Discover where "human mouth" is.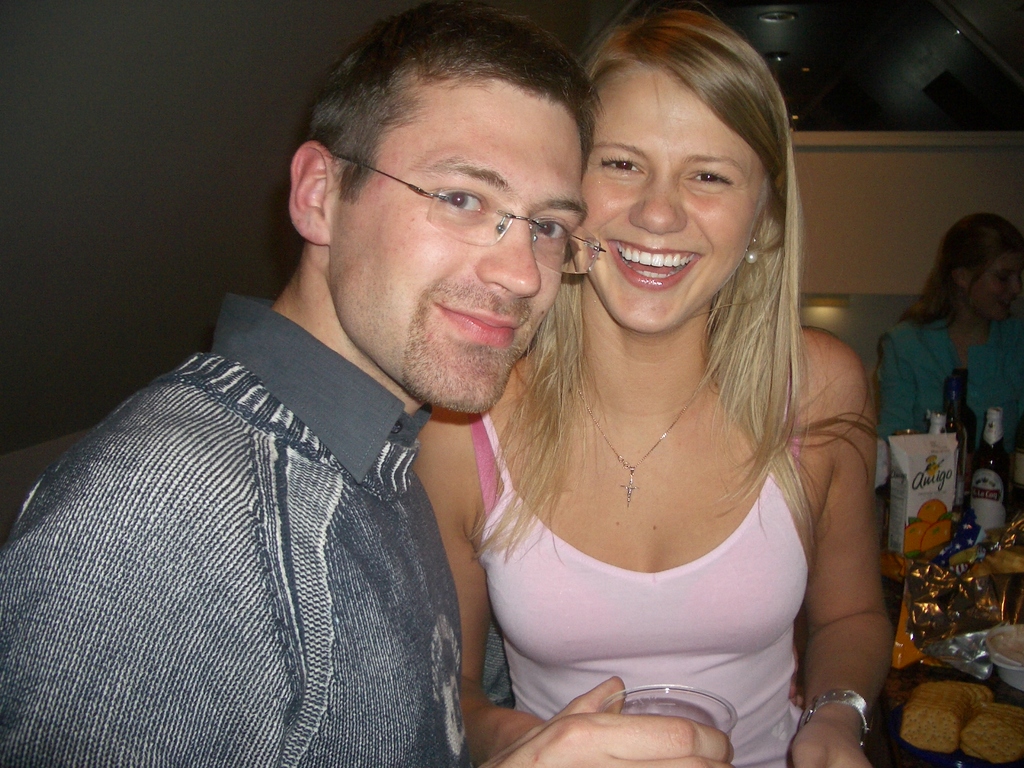
Discovered at BBox(604, 233, 693, 296).
